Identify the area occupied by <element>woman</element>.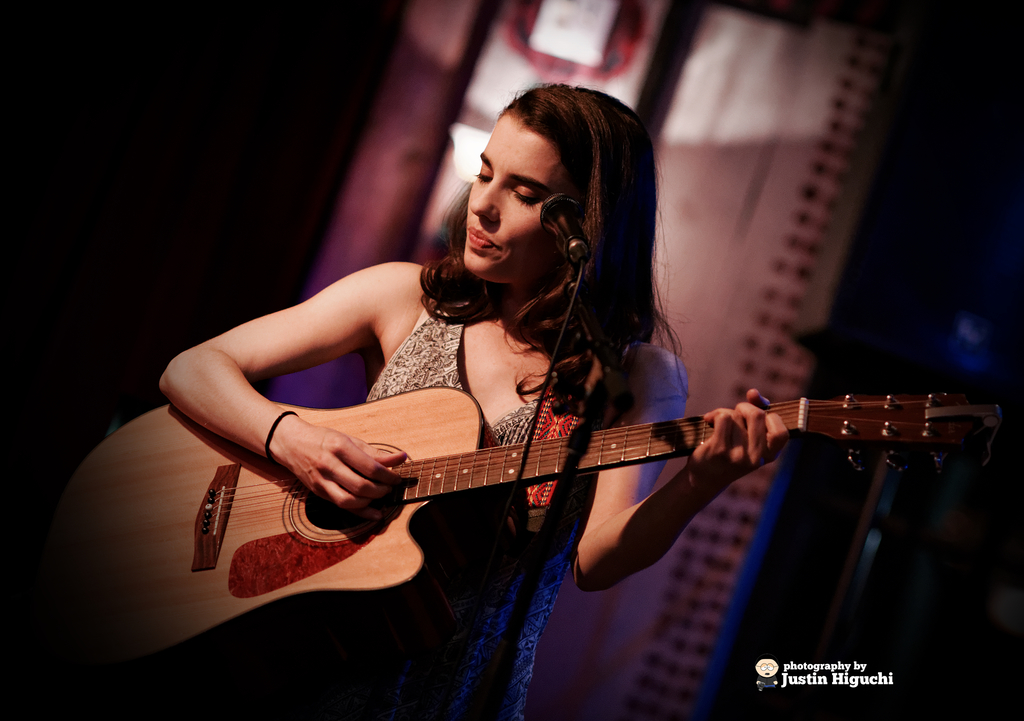
Area: (143, 121, 821, 717).
